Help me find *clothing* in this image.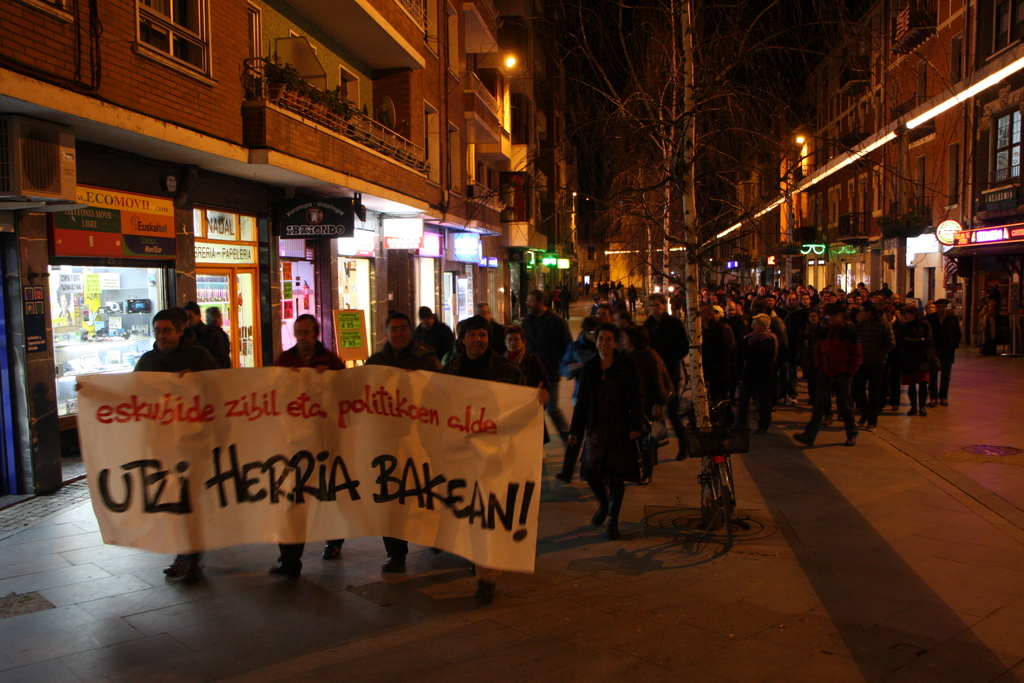
Found it: 805, 322, 855, 441.
